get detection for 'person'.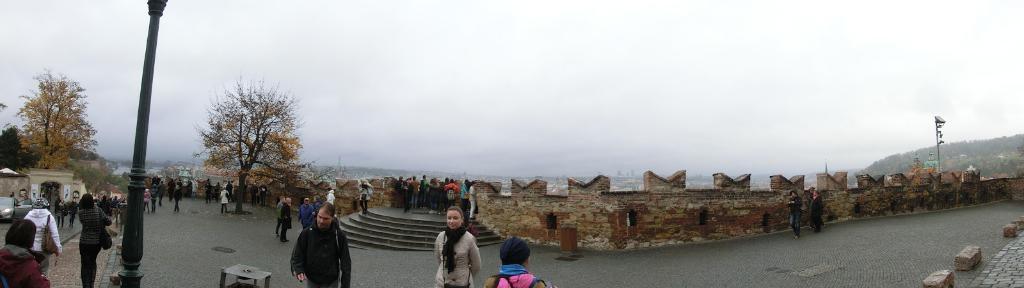
Detection: (x1=483, y1=234, x2=554, y2=287).
